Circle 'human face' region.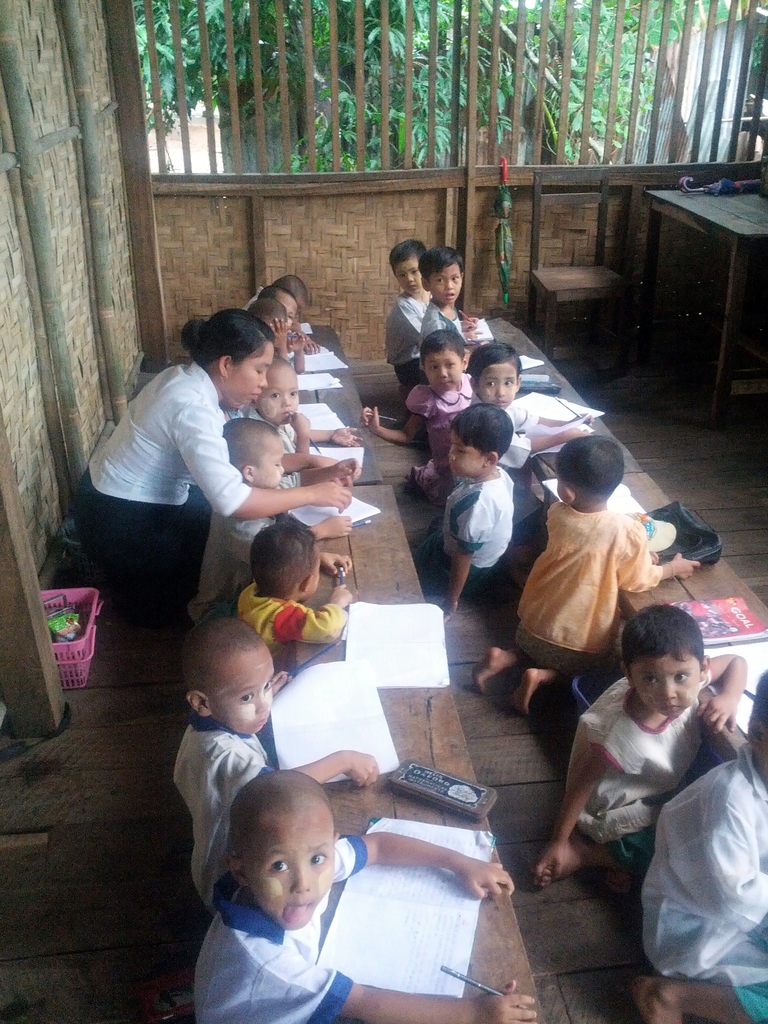
Region: {"x1": 425, "y1": 261, "x2": 461, "y2": 305}.
